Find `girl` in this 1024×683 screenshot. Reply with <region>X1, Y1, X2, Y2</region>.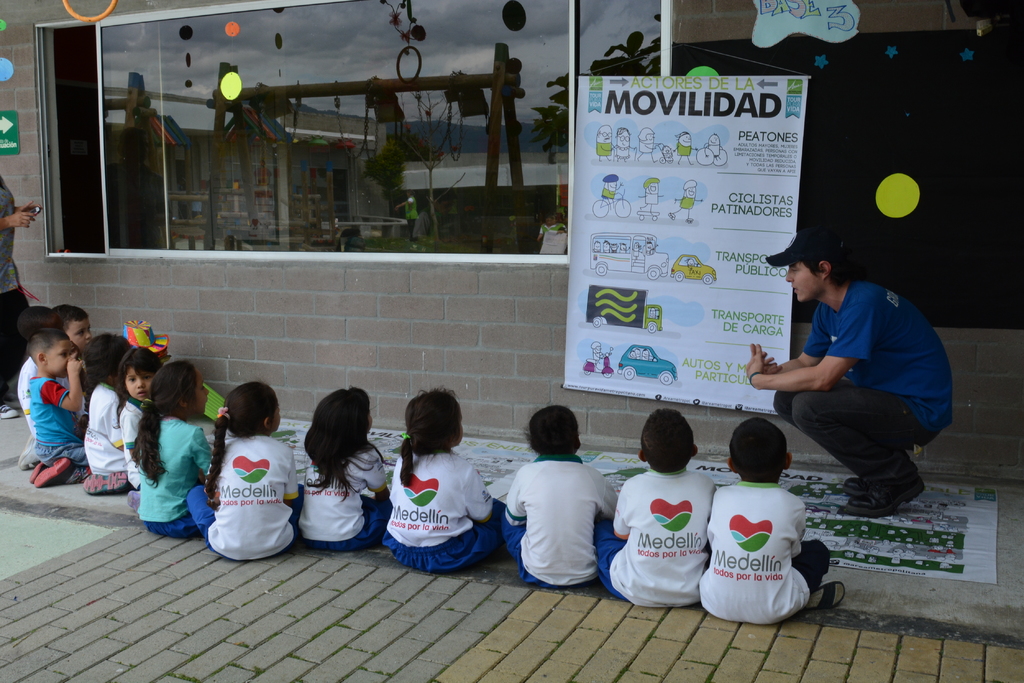
<region>380, 387, 506, 572</region>.
